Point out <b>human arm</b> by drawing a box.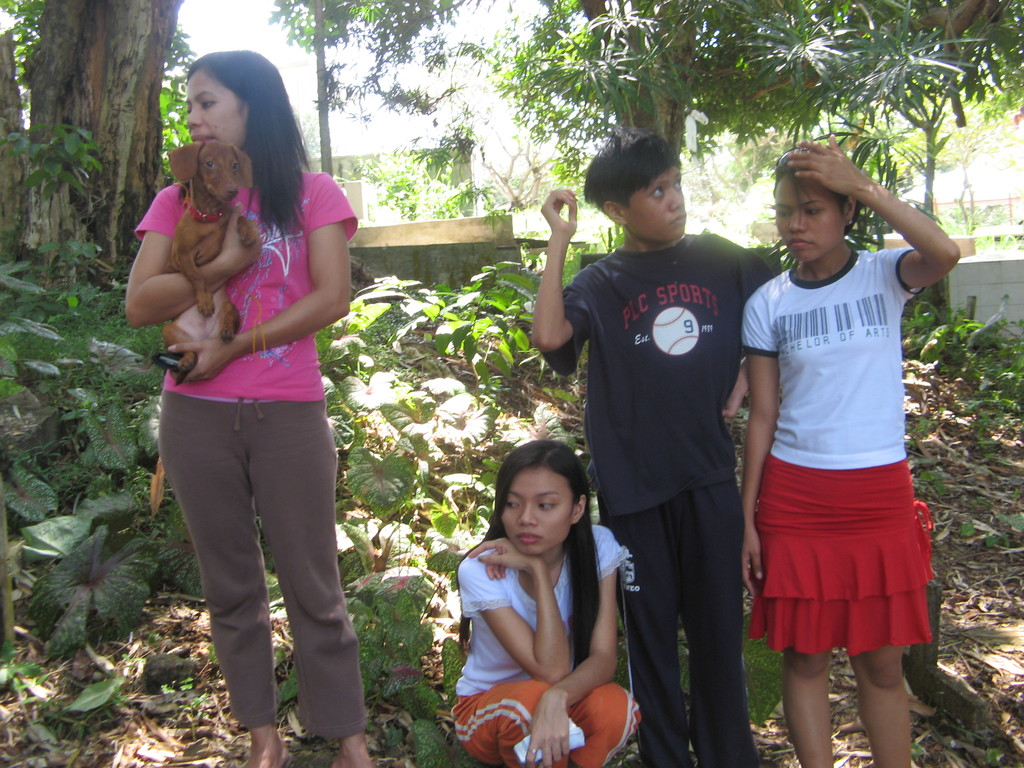
x1=525 y1=522 x2=614 y2=767.
